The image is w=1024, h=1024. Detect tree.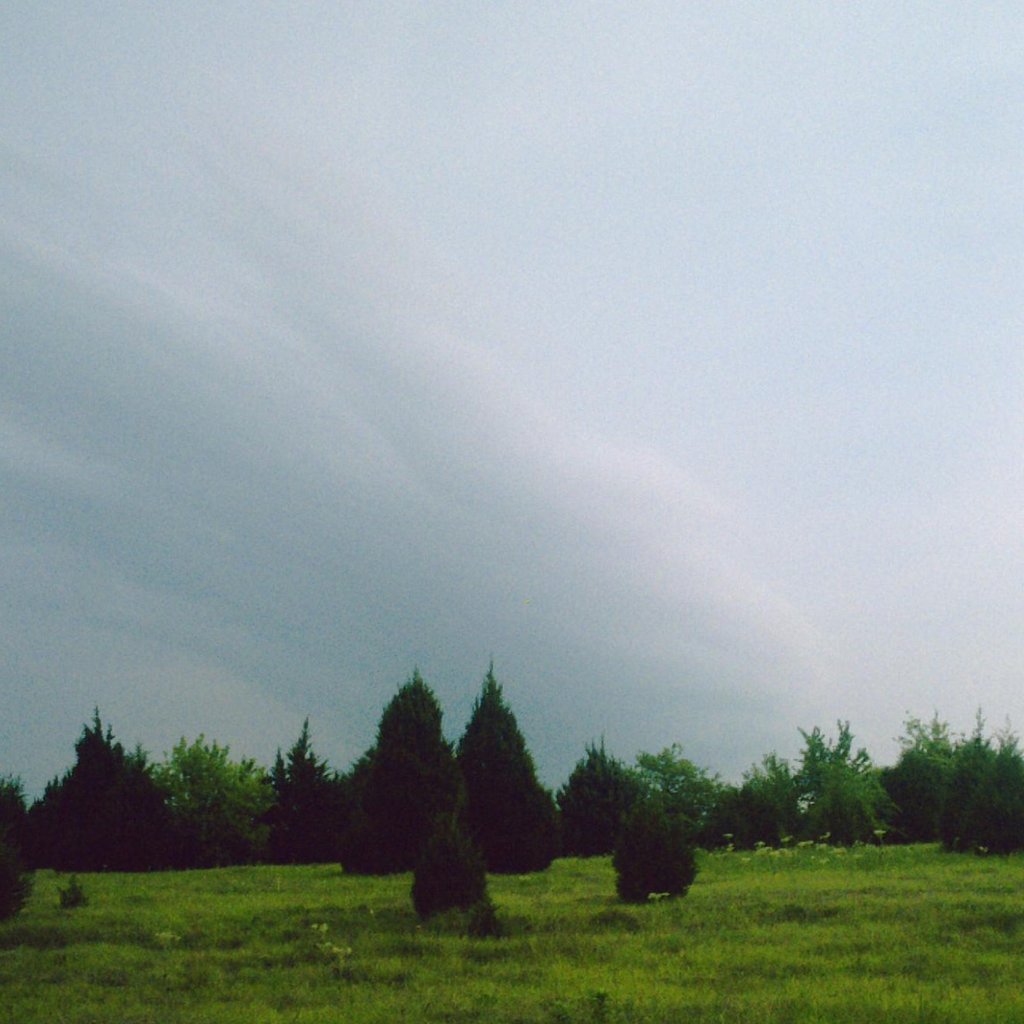
Detection: region(24, 714, 169, 876).
